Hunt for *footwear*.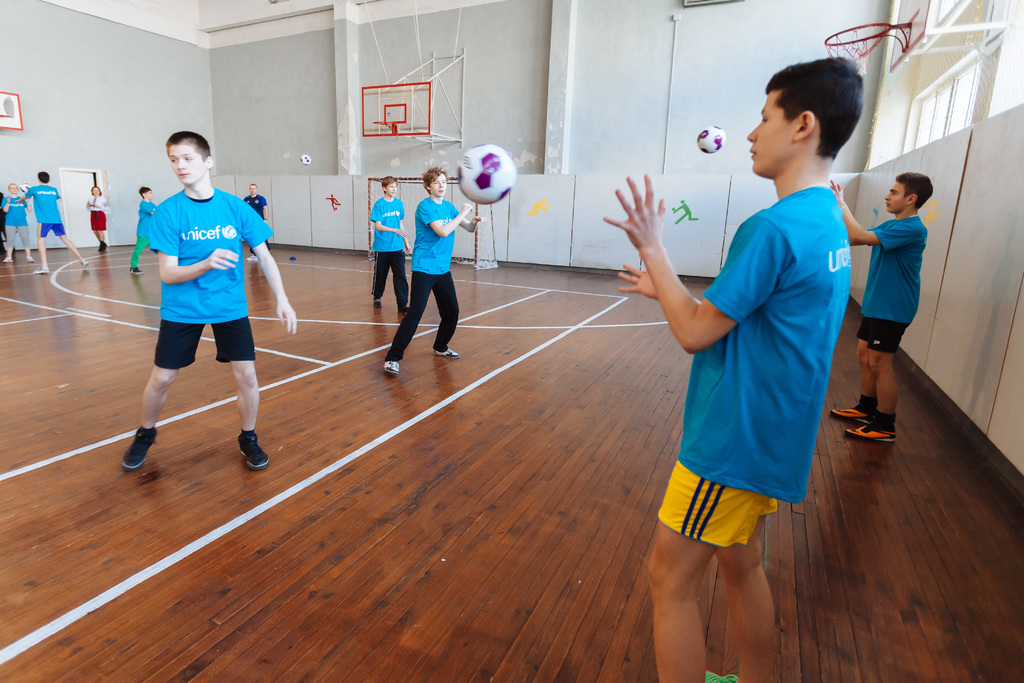
Hunted down at <bbox>397, 309, 408, 317</bbox>.
